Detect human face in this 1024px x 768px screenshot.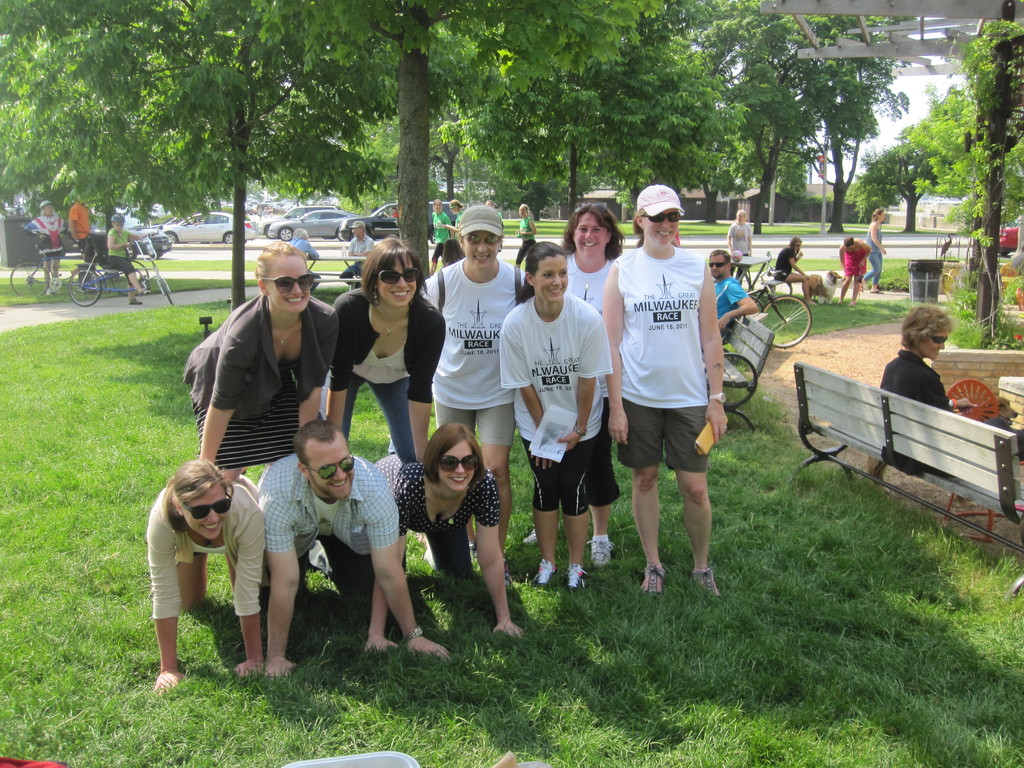
Detection: {"left": 518, "top": 207, "right": 524, "bottom": 216}.
